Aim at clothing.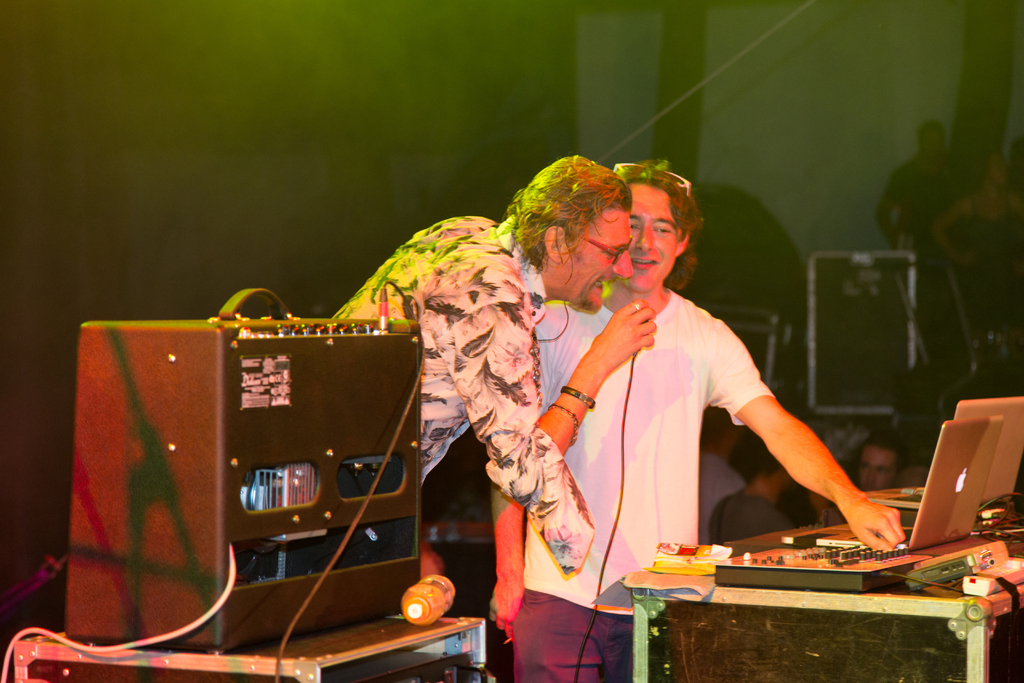
Aimed at BBox(707, 490, 792, 543).
